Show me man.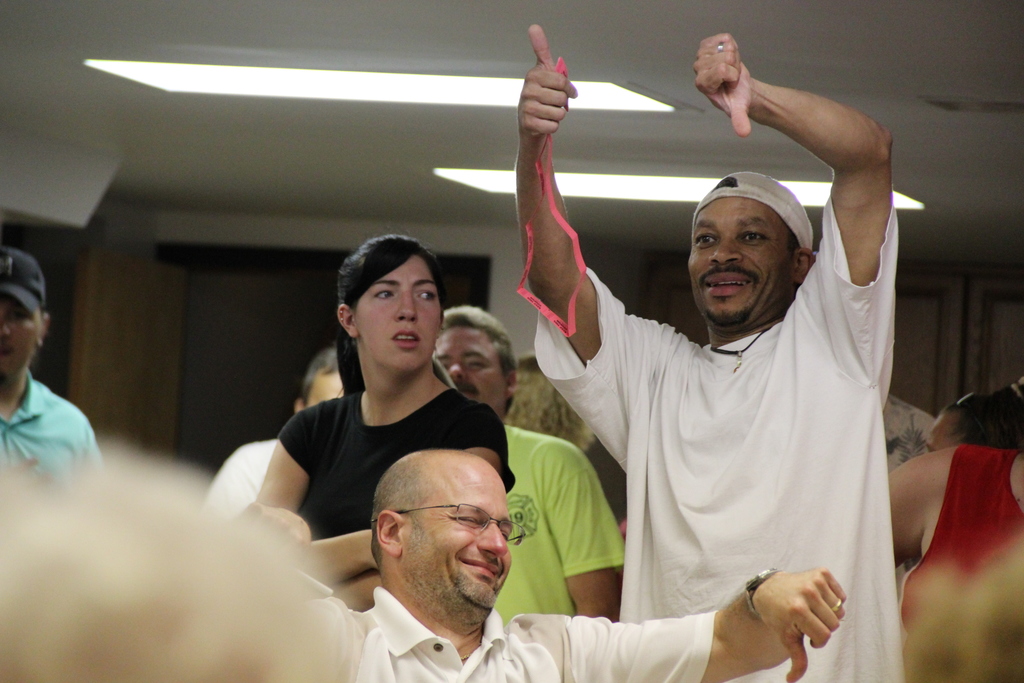
man is here: Rect(200, 343, 351, 533).
